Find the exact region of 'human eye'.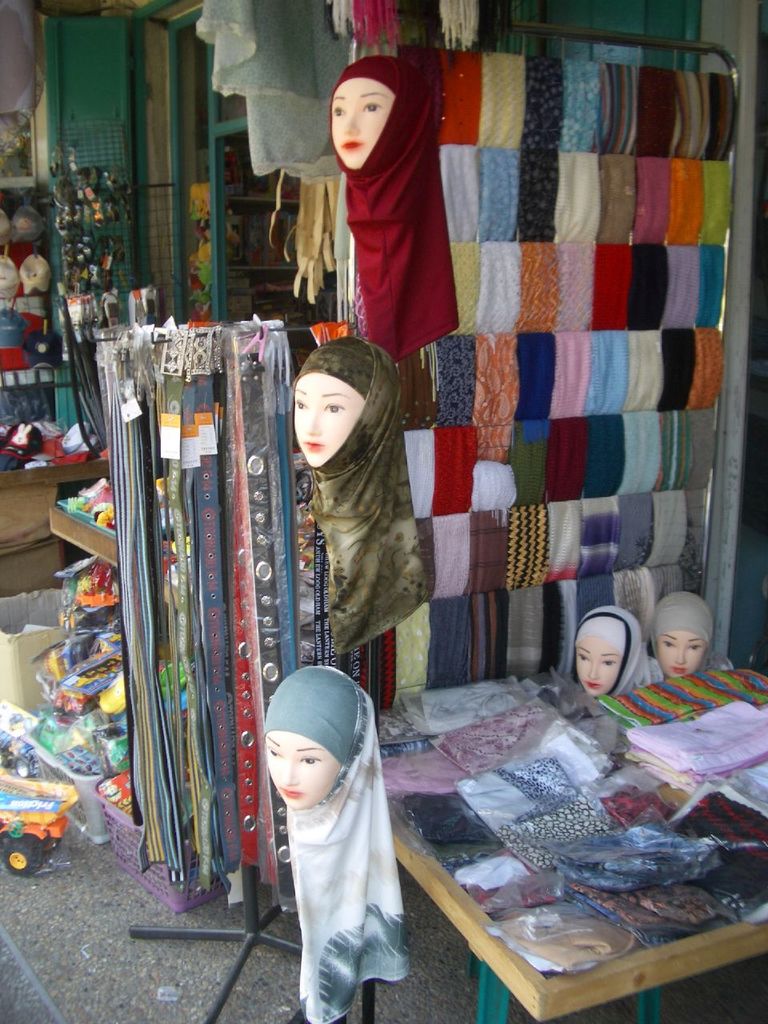
Exact region: box=[576, 653, 588, 663].
